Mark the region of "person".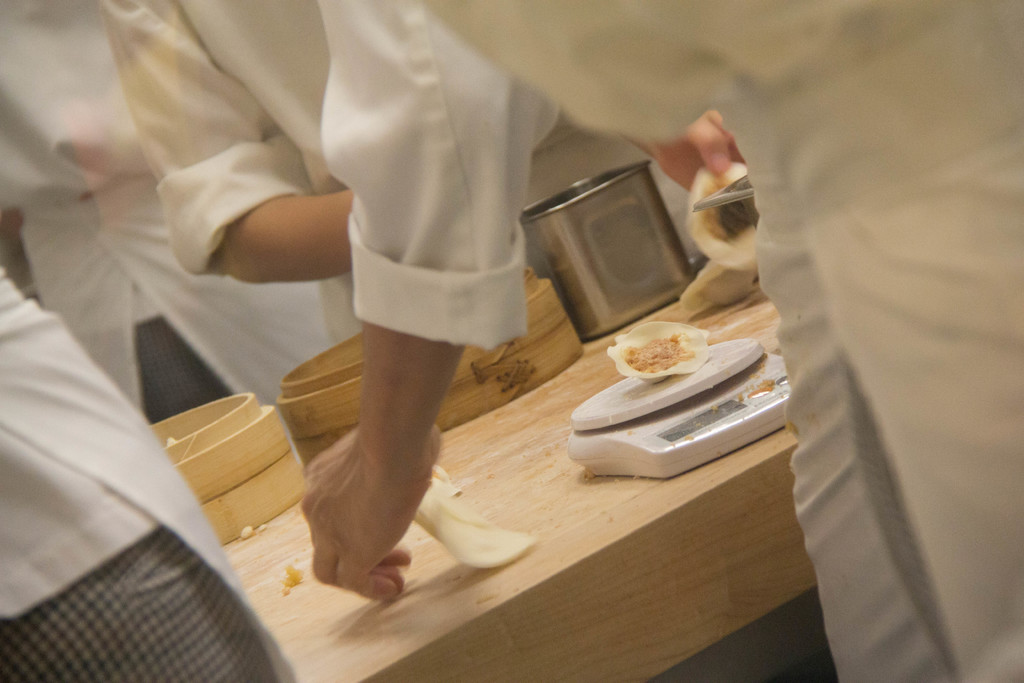
Region: bbox=(0, 0, 376, 425).
